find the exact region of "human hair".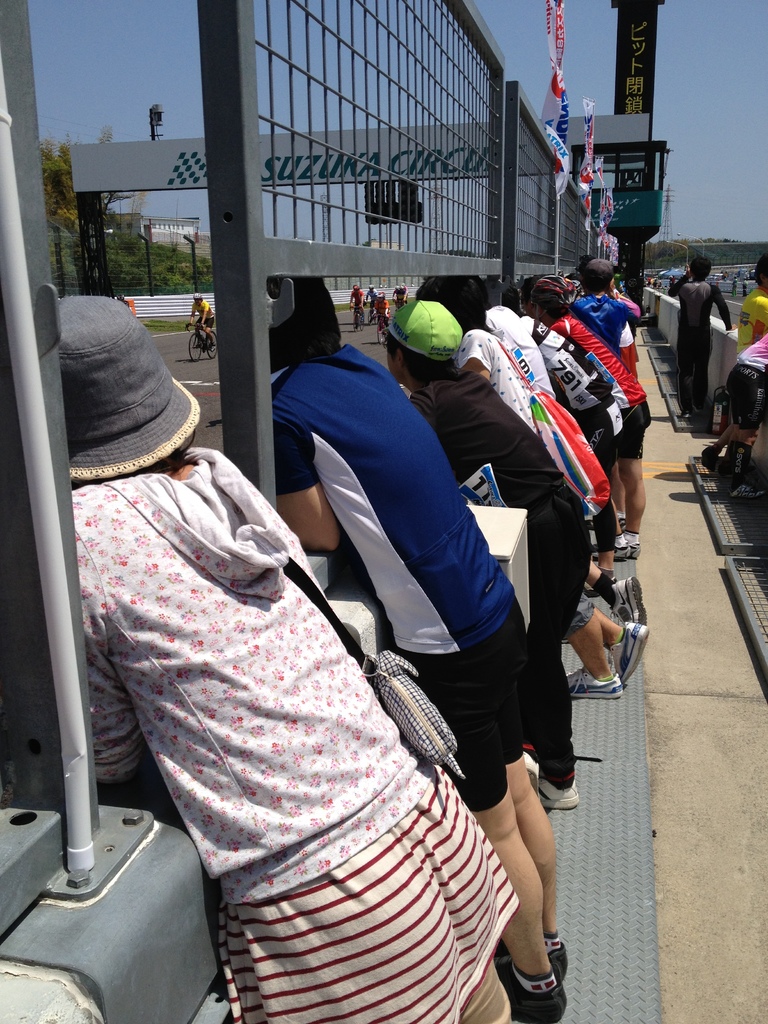
Exact region: BBox(686, 256, 712, 280).
